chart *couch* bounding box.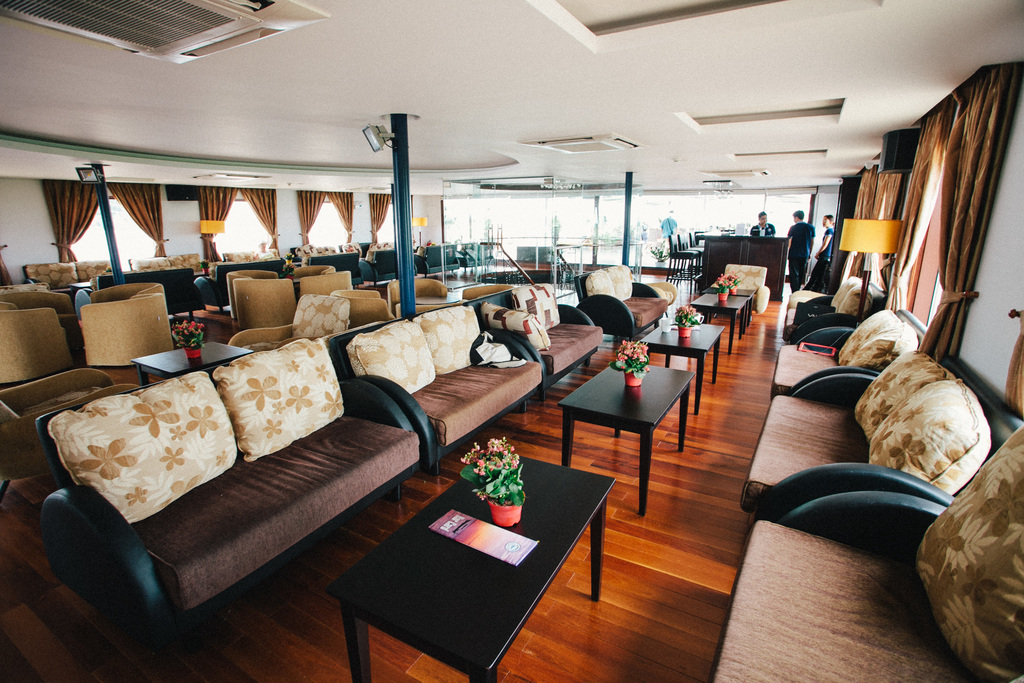
Charted: 730, 347, 1023, 522.
